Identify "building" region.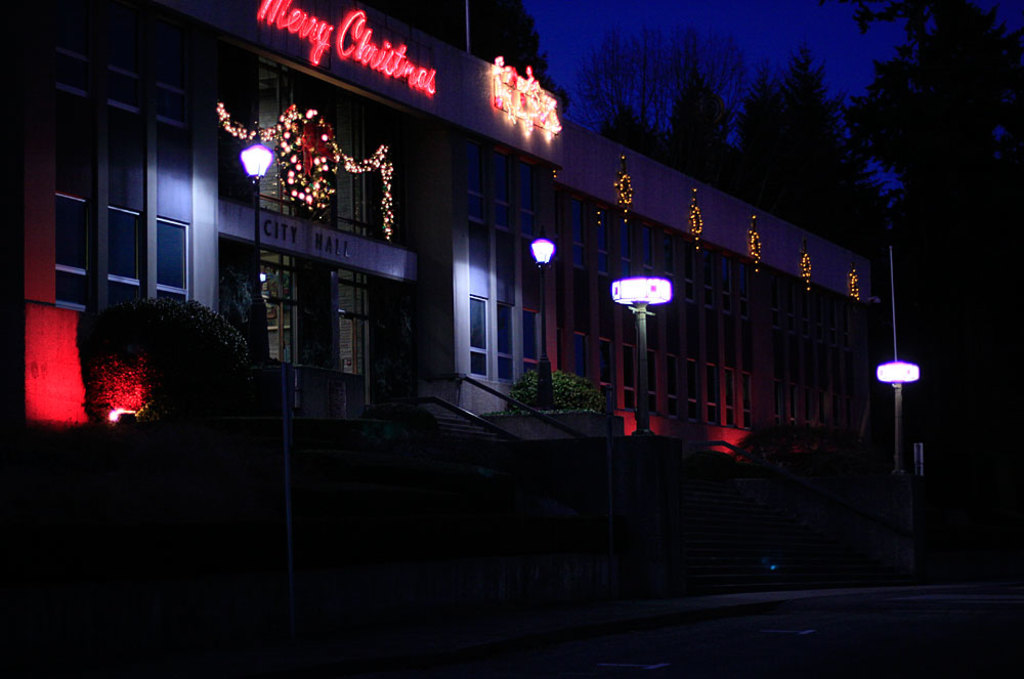
Region: (left=0, top=0, right=874, bottom=423).
